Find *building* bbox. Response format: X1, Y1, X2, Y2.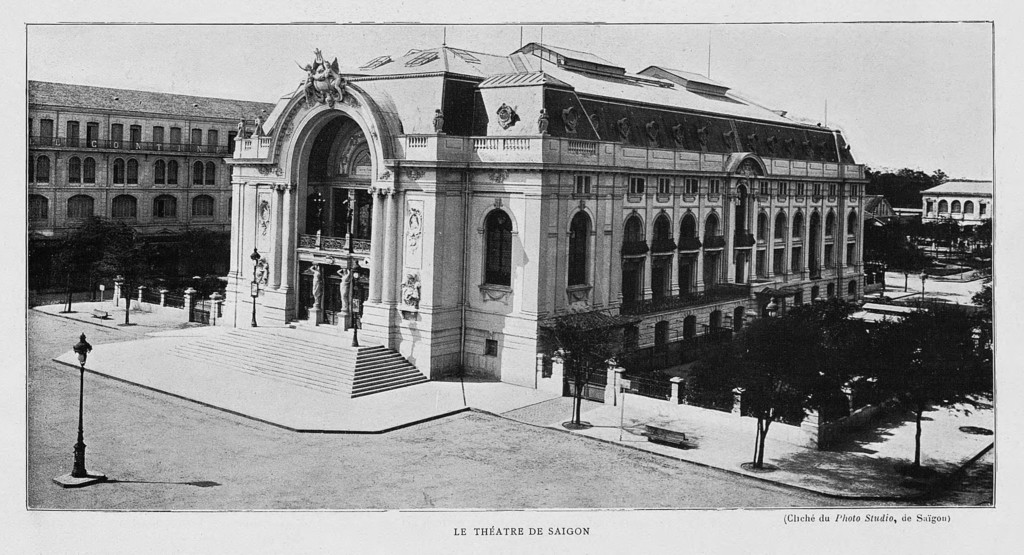
23, 78, 275, 248.
